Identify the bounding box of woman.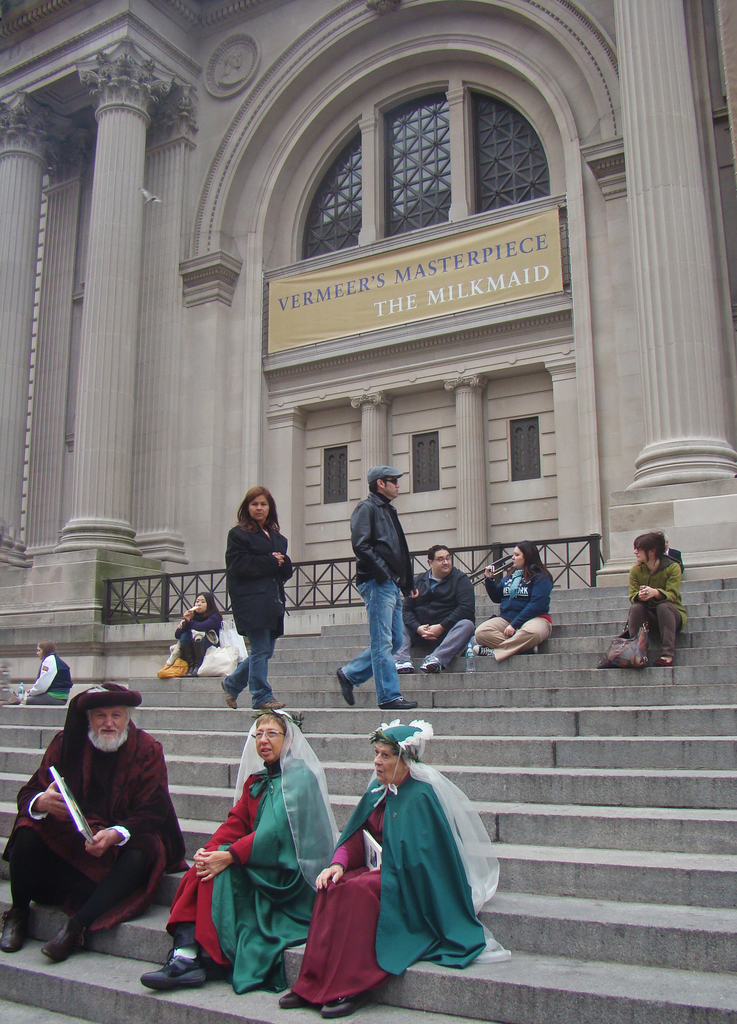
x1=273 y1=717 x2=515 y2=1015.
